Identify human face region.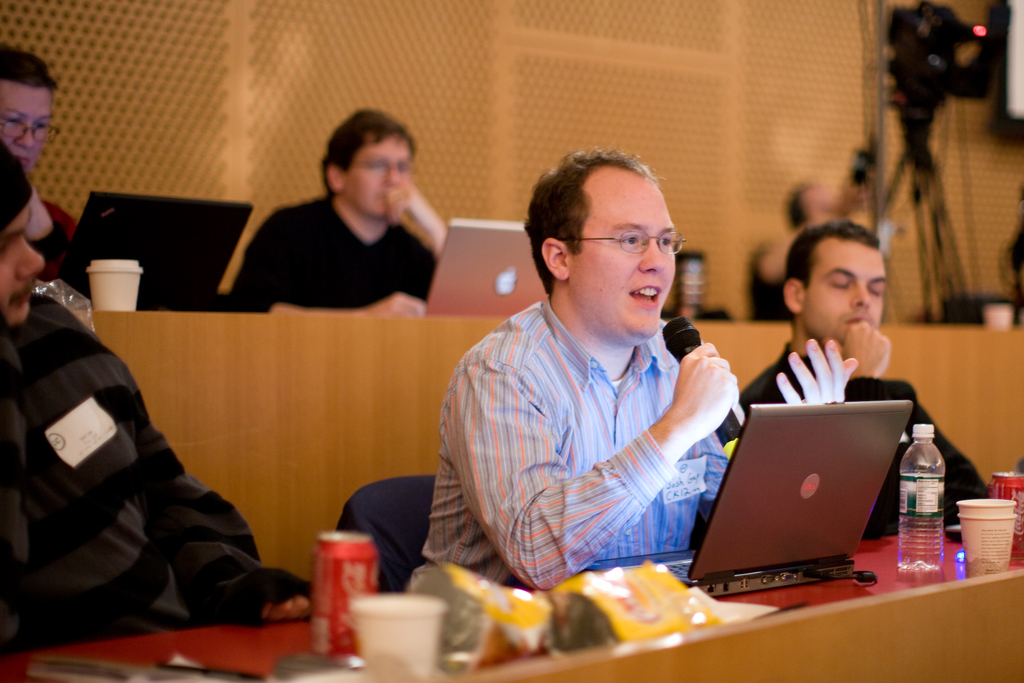
Region: left=0, top=206, right=44, bottom=331.
